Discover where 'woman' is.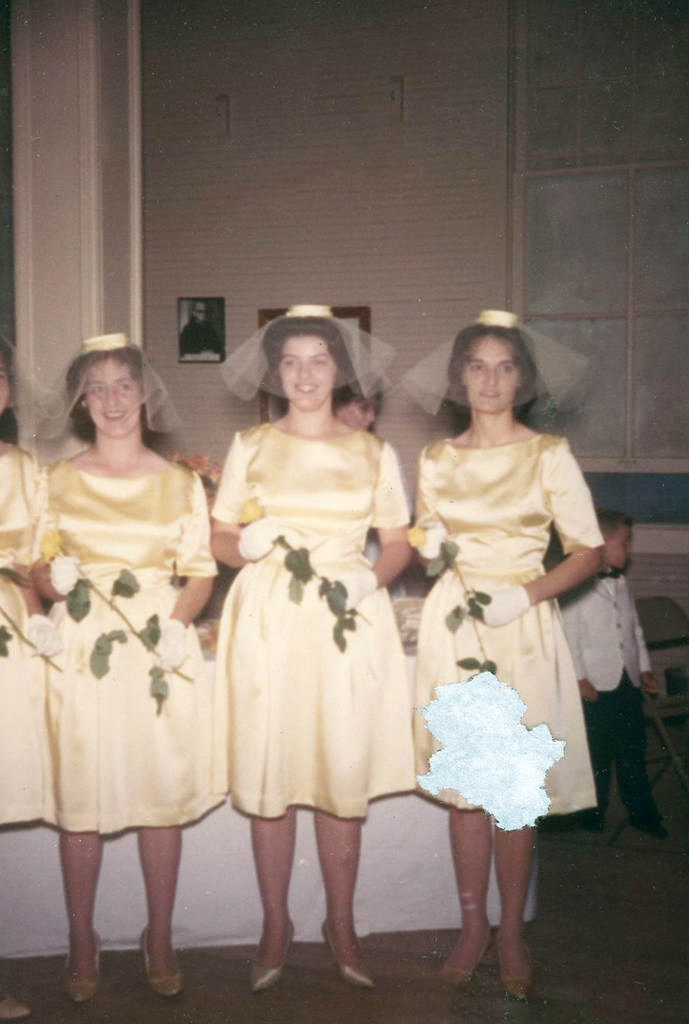
Discovered at rect(0, 329, 57, 1018).
